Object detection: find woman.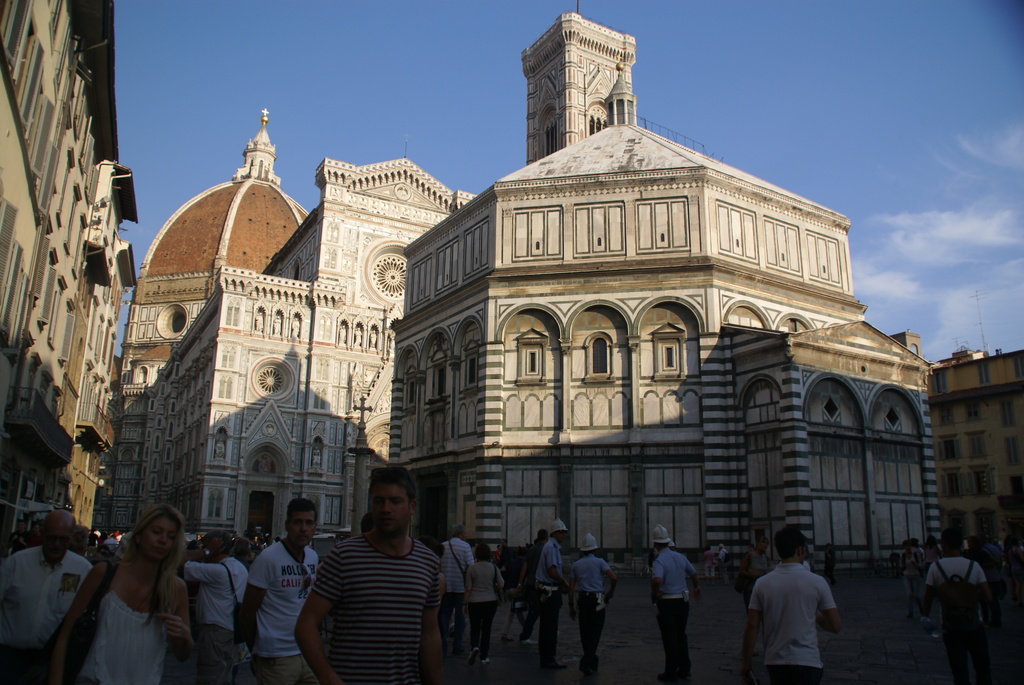
(x1=49, y1=499, x2=196, y2=684).
